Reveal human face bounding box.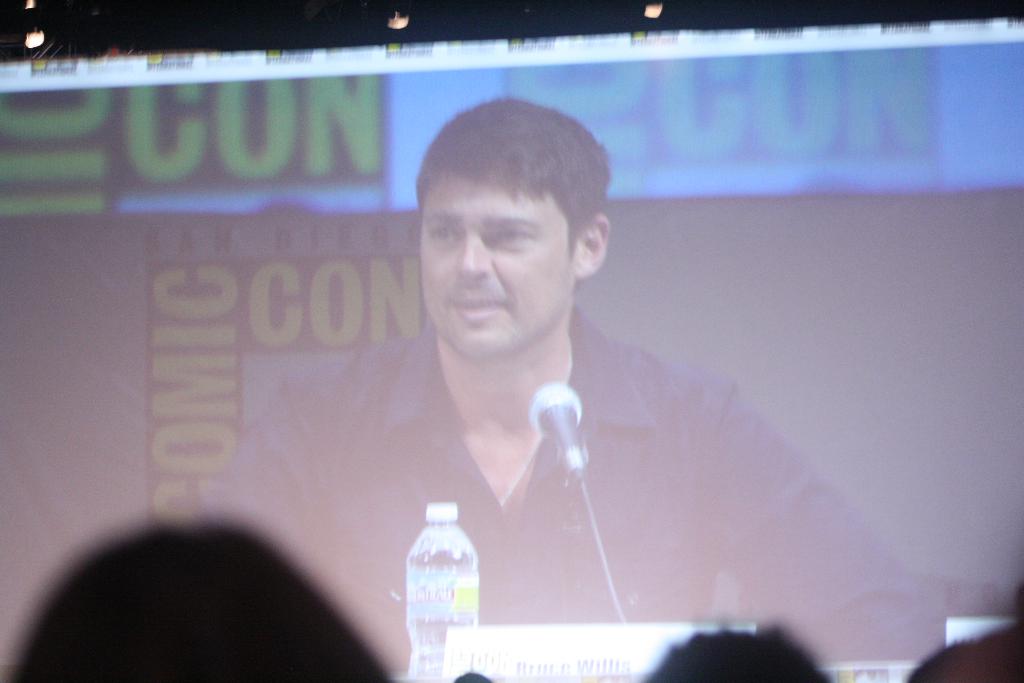
Revealed: l=421, t=172, r=576, b=352.
